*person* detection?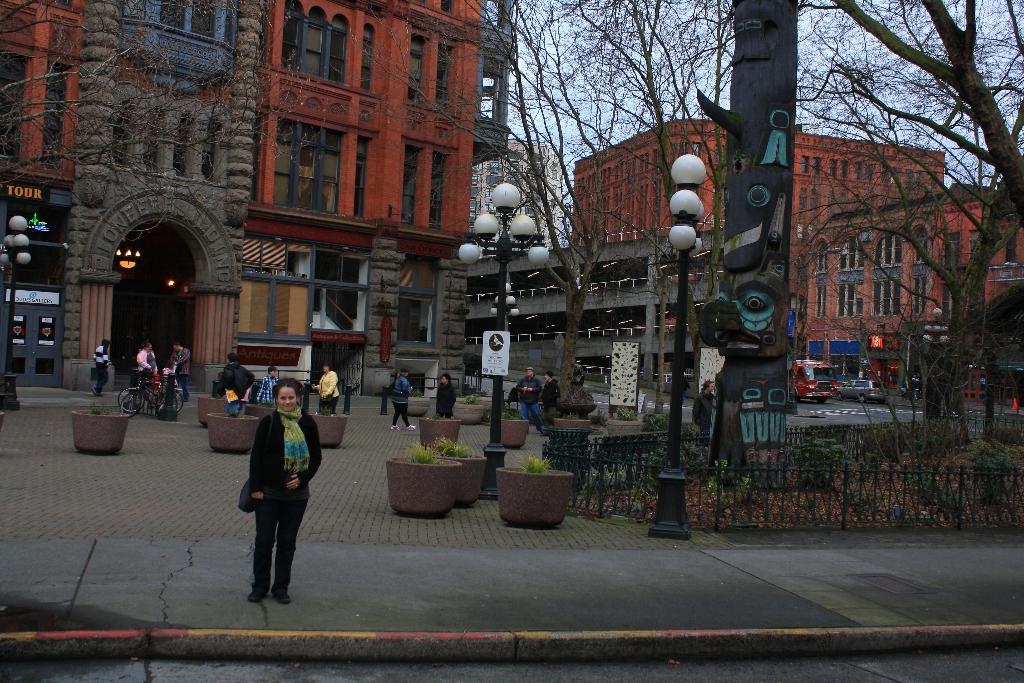
bbox=[514, 366, 541, 430]
